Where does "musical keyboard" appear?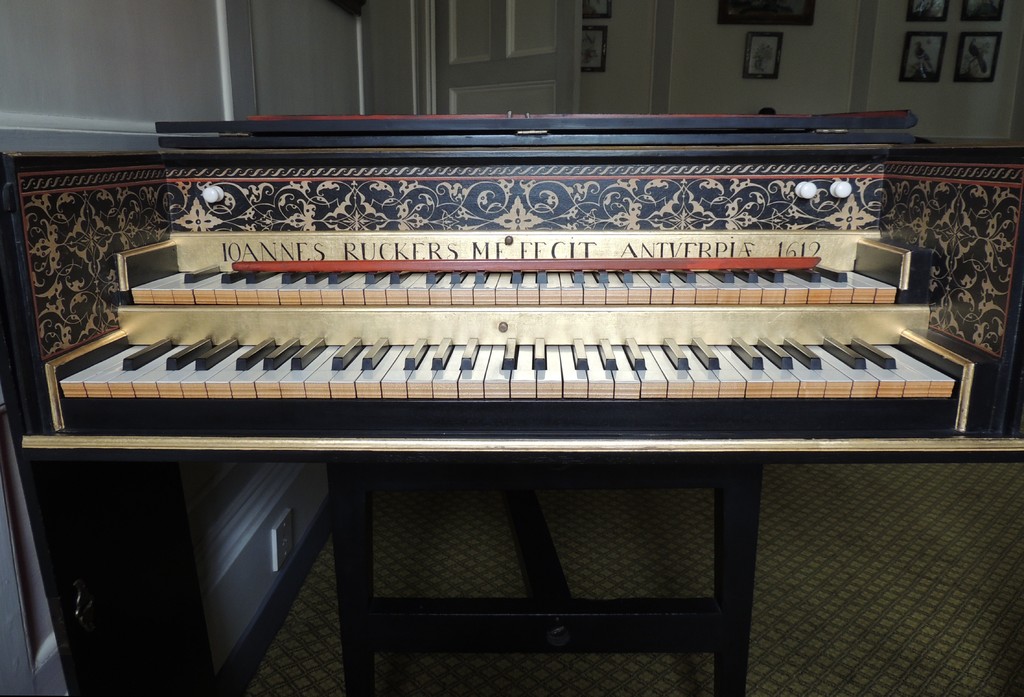
Appears at <bbox>116, 242, 918, 308</bbox>.
